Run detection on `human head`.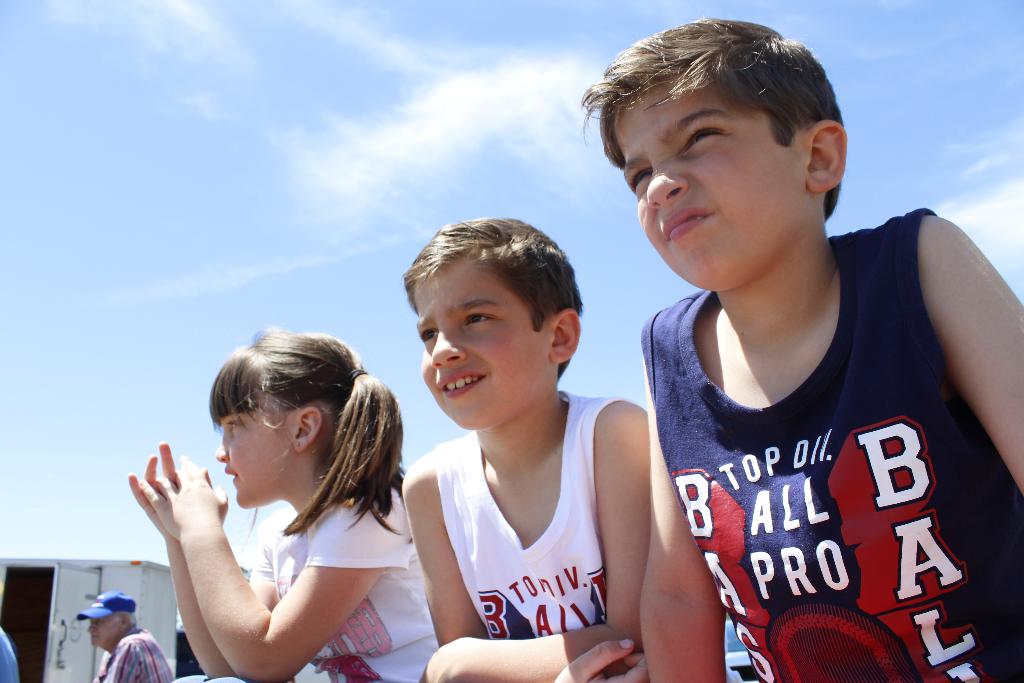
Result: bbox(600, 7, 851, 262).
